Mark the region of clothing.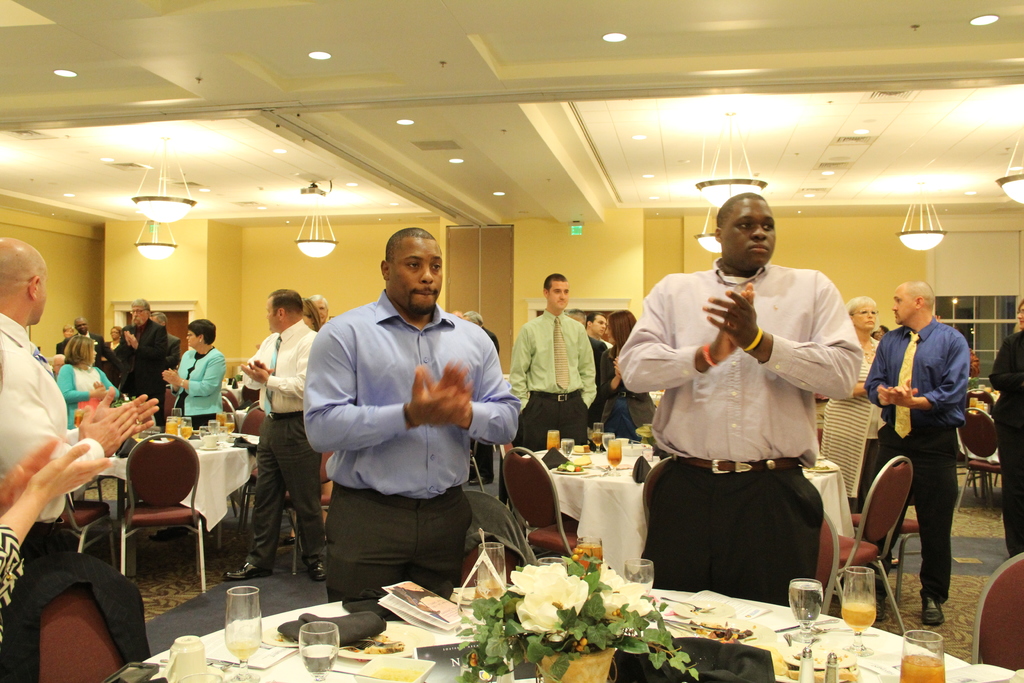
Region: [left=300, top=288, right=515, bottom=601].
